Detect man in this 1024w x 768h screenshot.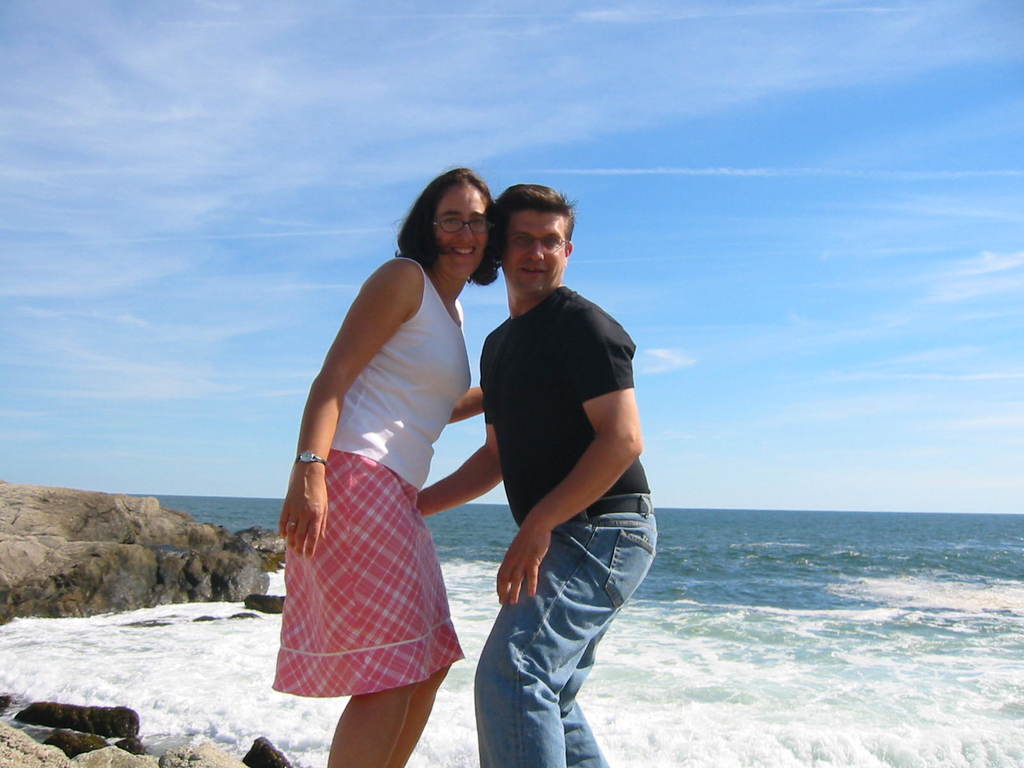
Detection: 413,183,641,767.
